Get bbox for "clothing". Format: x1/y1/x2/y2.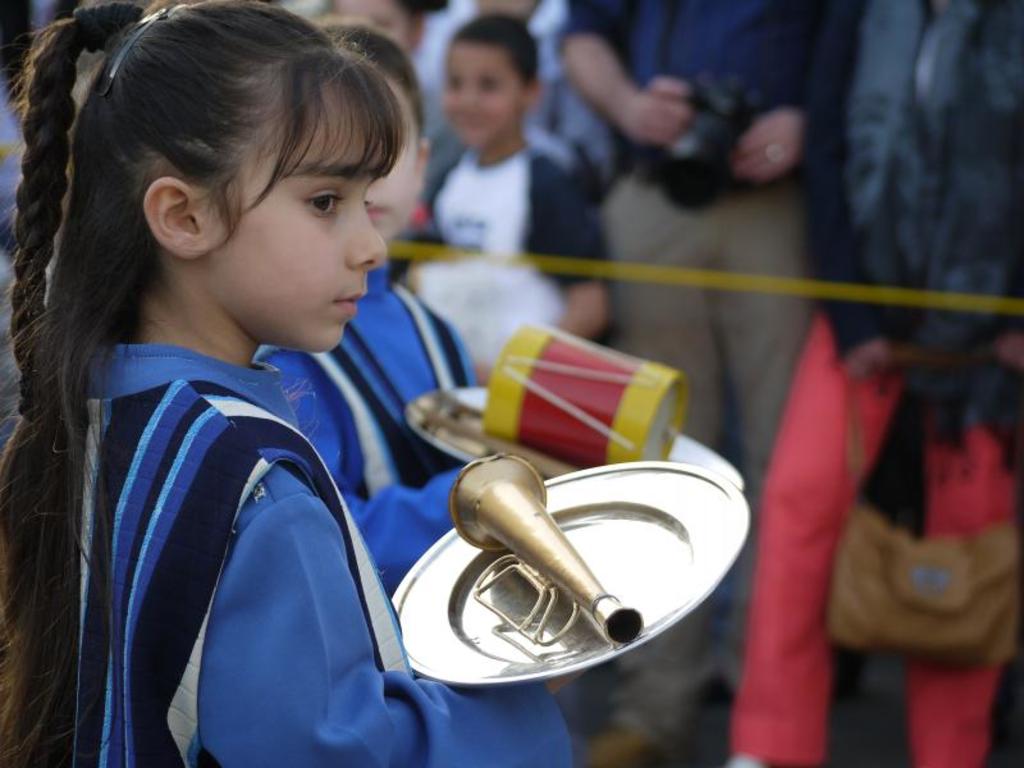
396/143/620/385.
